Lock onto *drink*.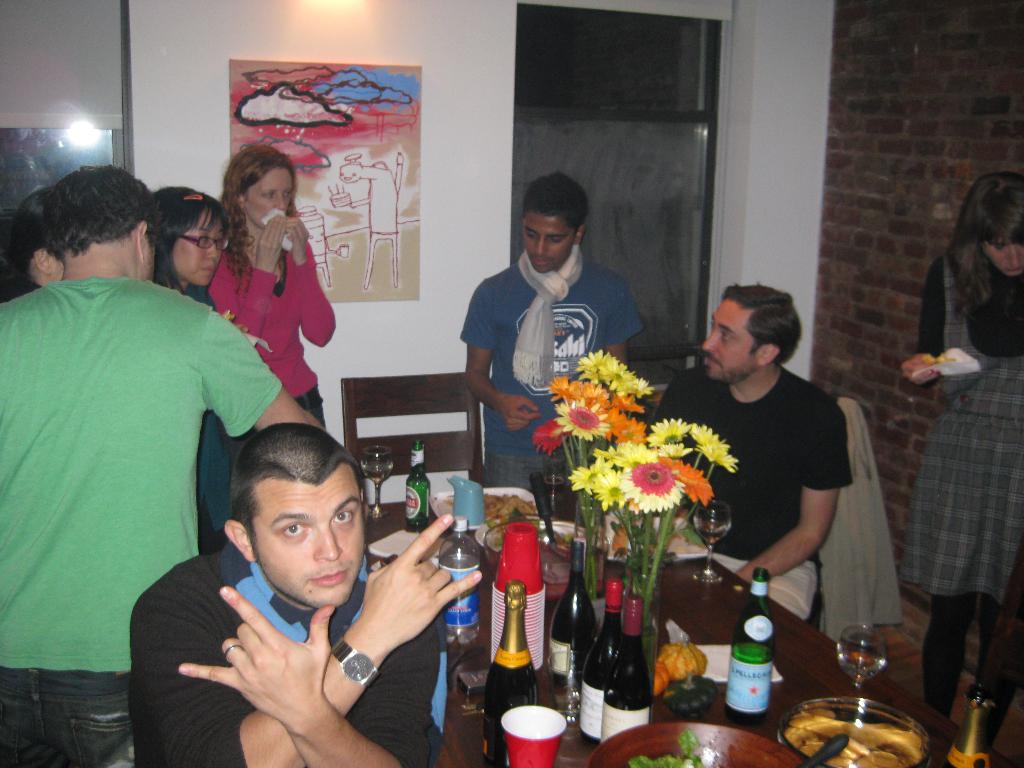
Locked: 835 636 885 675.
